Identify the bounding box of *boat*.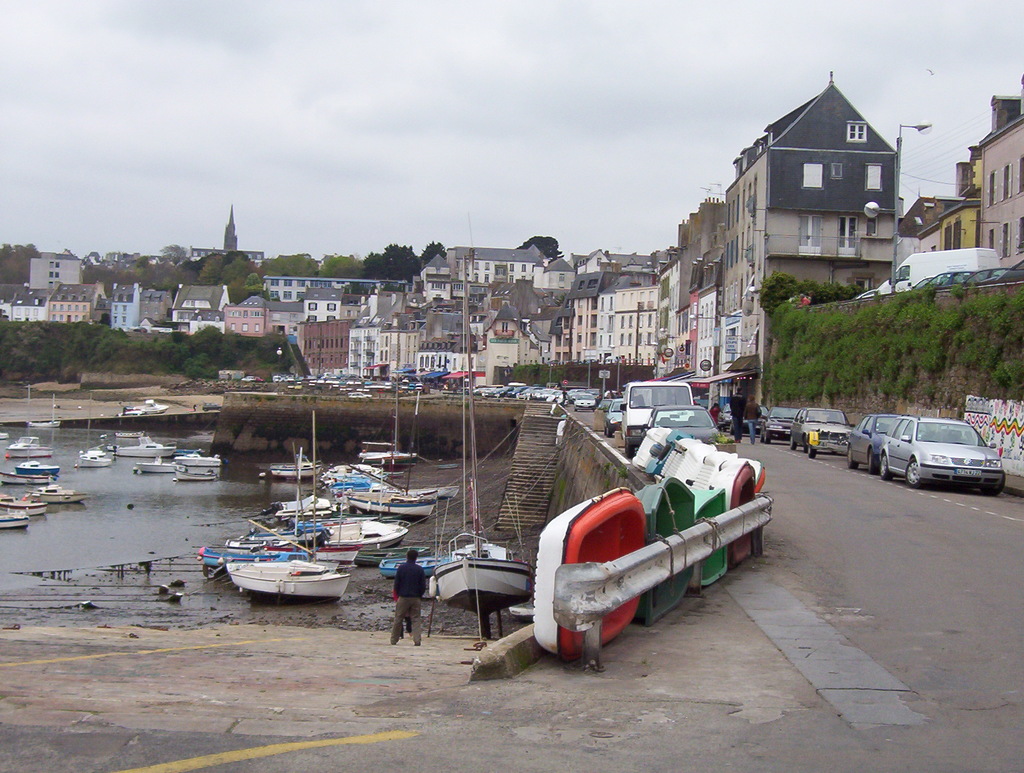
locate(630, 475, 701, 617).
